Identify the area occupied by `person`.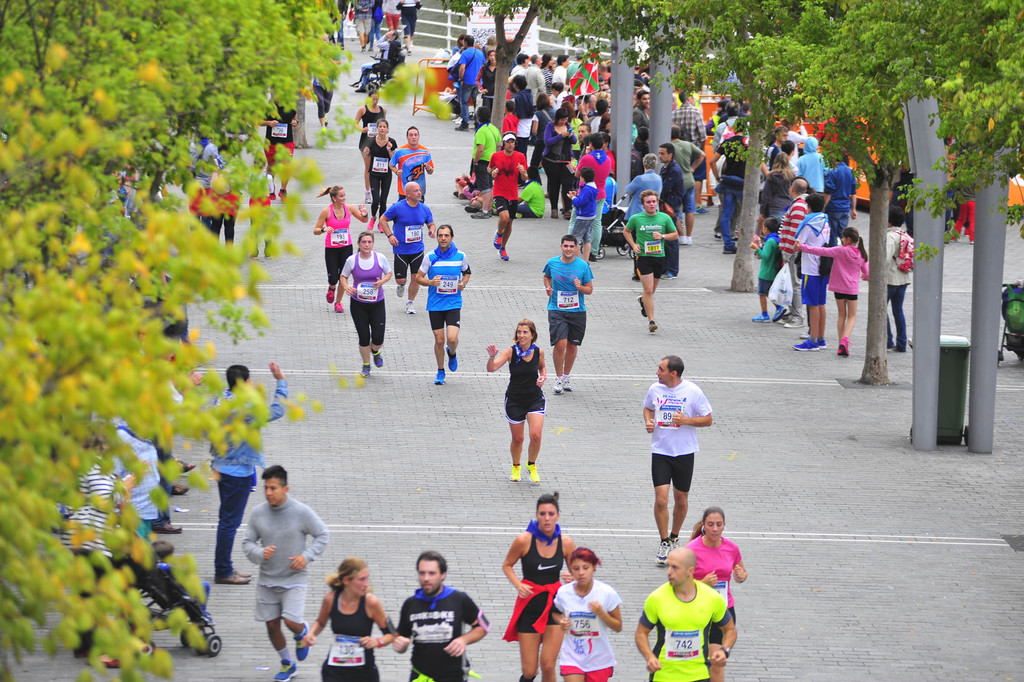
Area: 247 151 291 259.
